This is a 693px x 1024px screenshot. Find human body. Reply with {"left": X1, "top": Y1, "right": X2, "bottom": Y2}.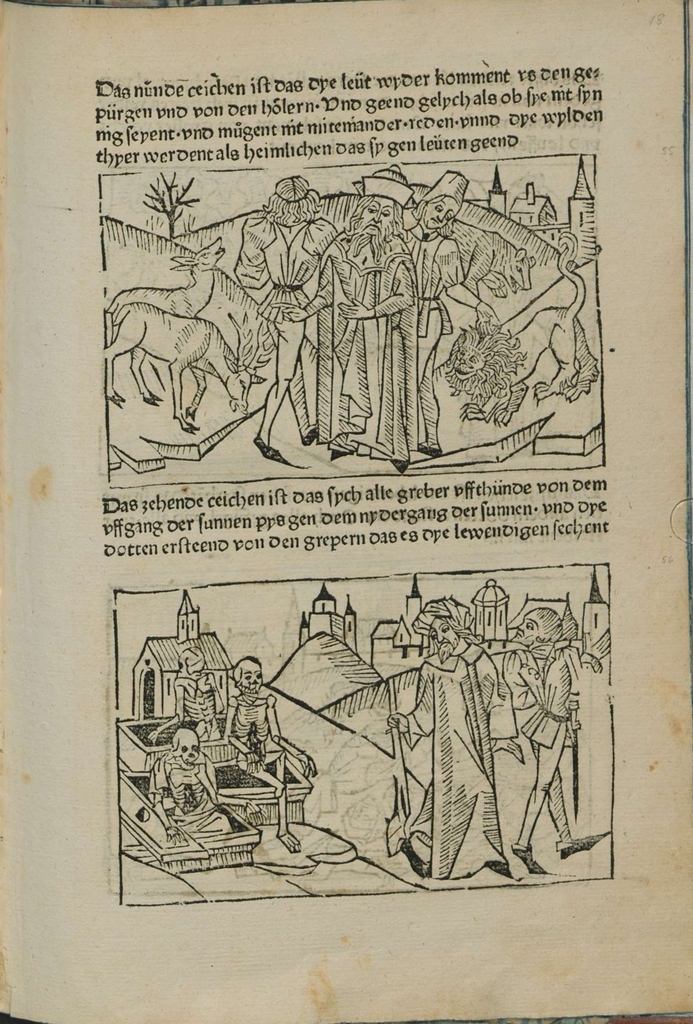
{"left": 232, "top": 207, "right": 334, "bottom": 454}.
